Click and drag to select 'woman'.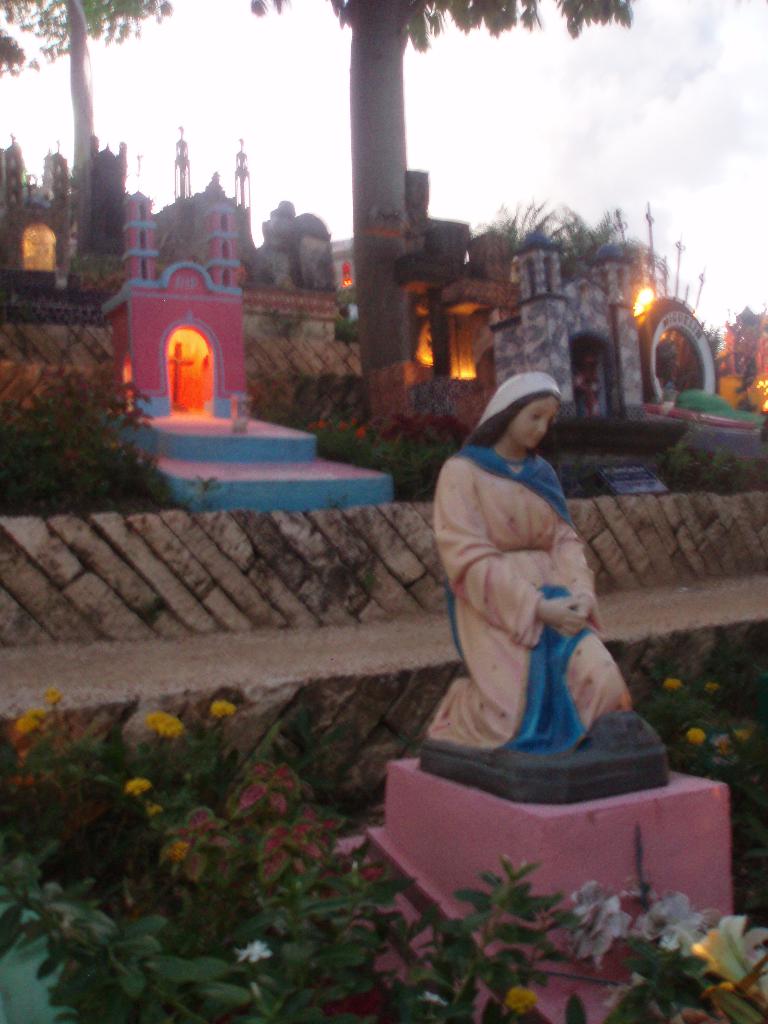
Selection: l=425, t=345, r=650, b=788.
